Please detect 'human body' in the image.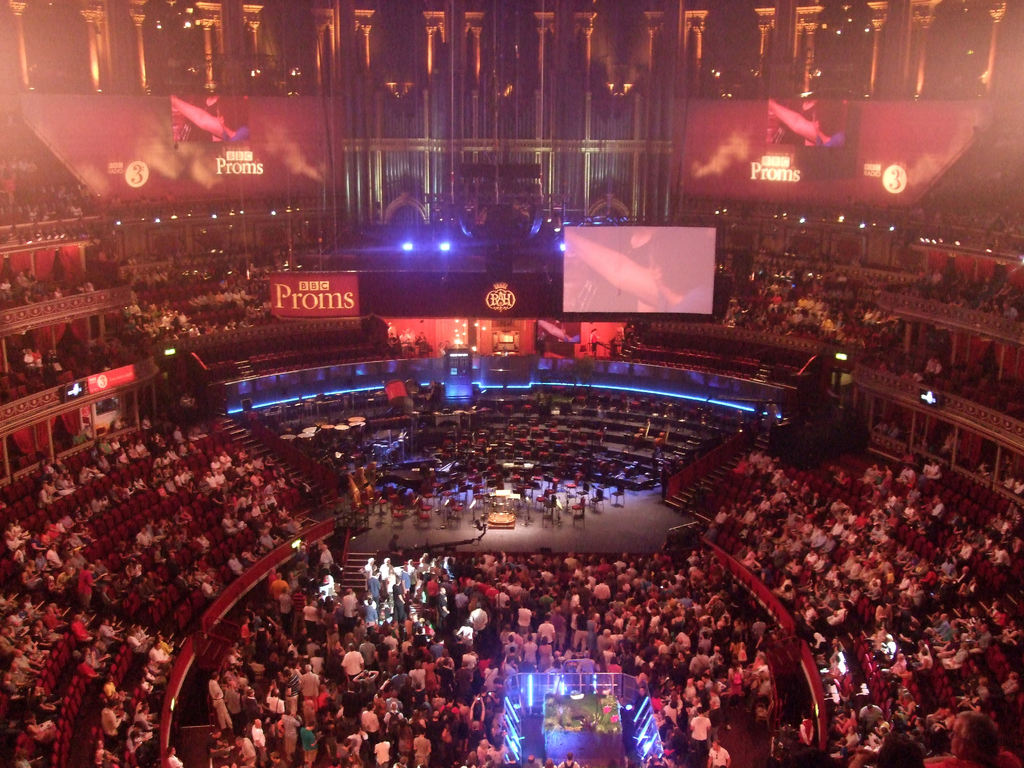
469,750,483,767.
